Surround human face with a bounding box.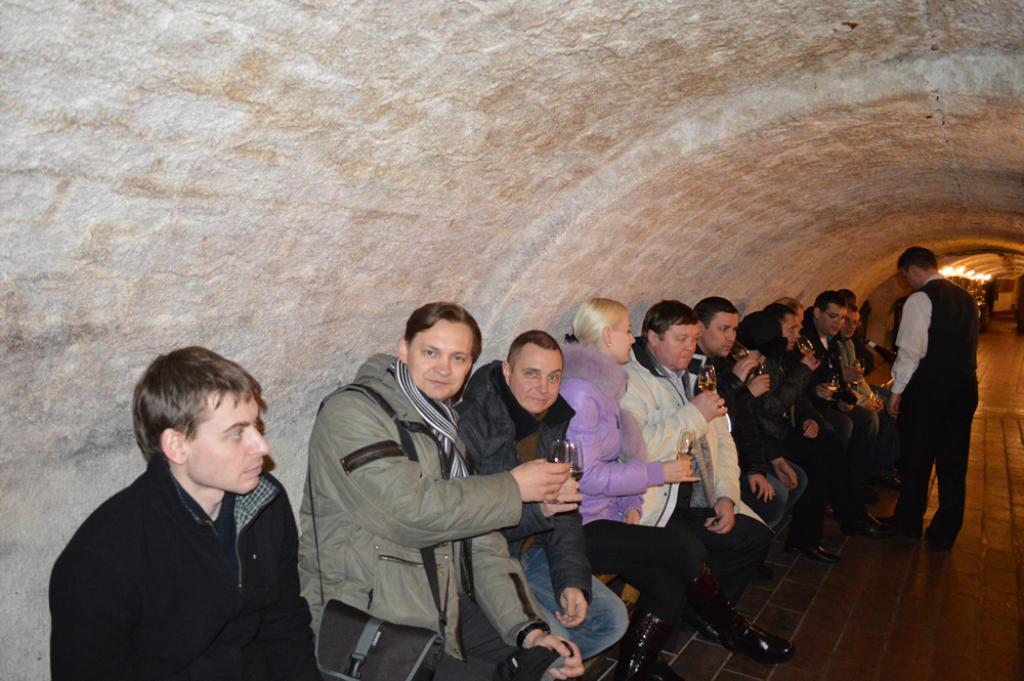
608/315/638/368.
